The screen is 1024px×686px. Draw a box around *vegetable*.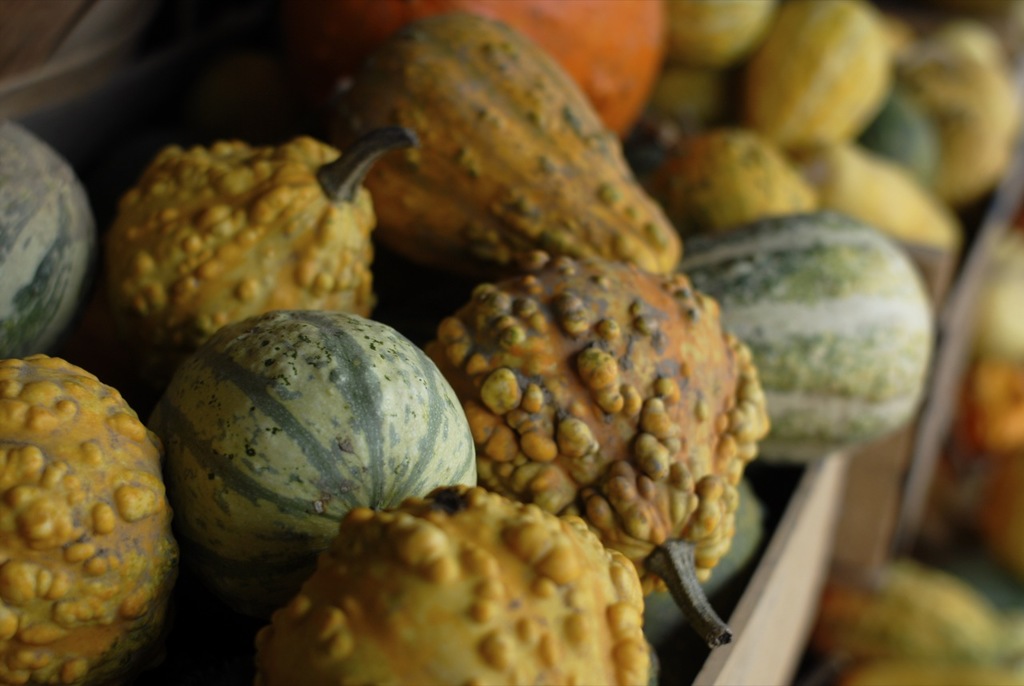
{"x1": 152, "y1": 333, "x2": 470, "y2": 569}.
